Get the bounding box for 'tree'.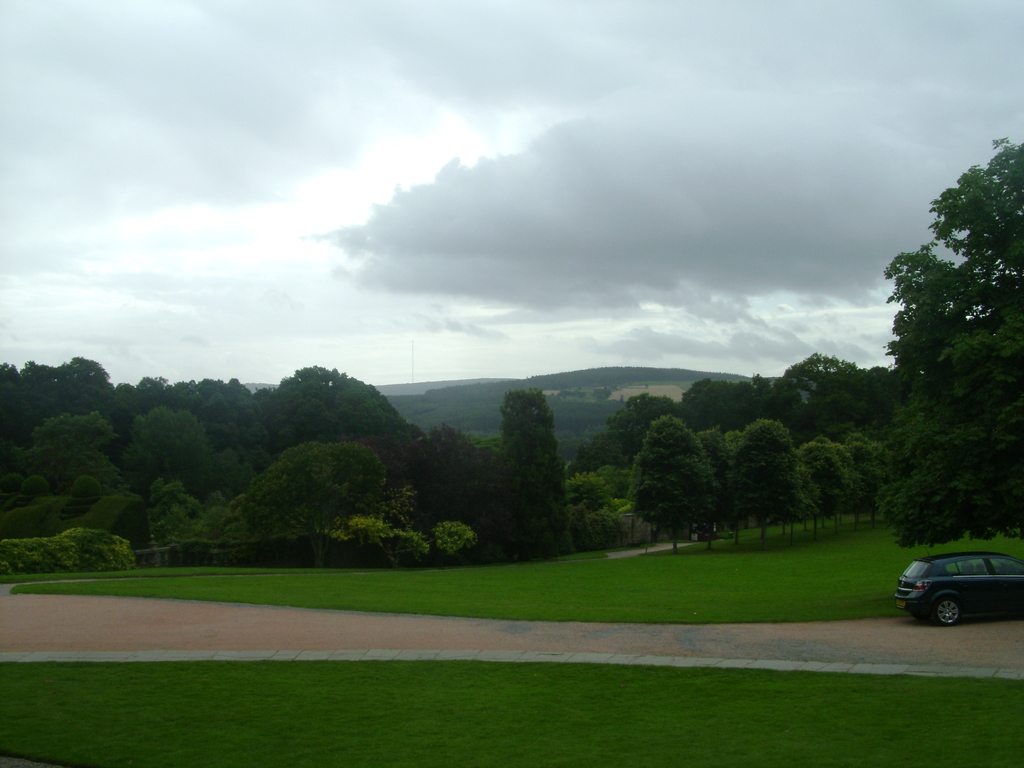
Rect(0, 410, 133, 520).
